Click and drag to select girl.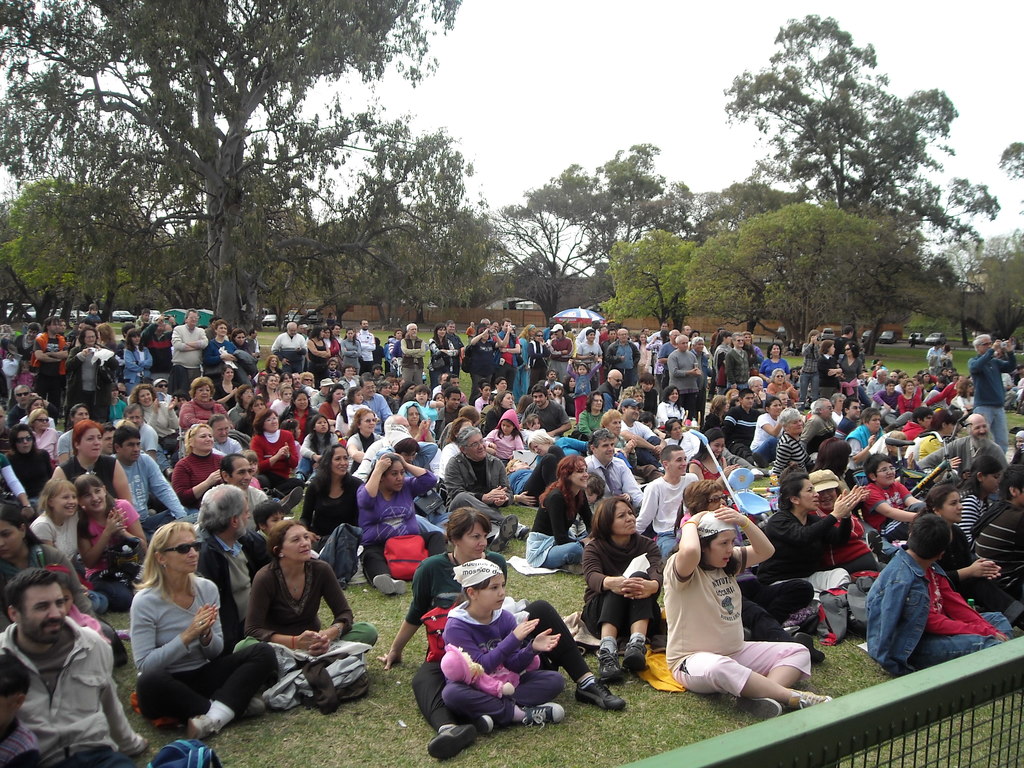
Selection: 19/394/51/426.
